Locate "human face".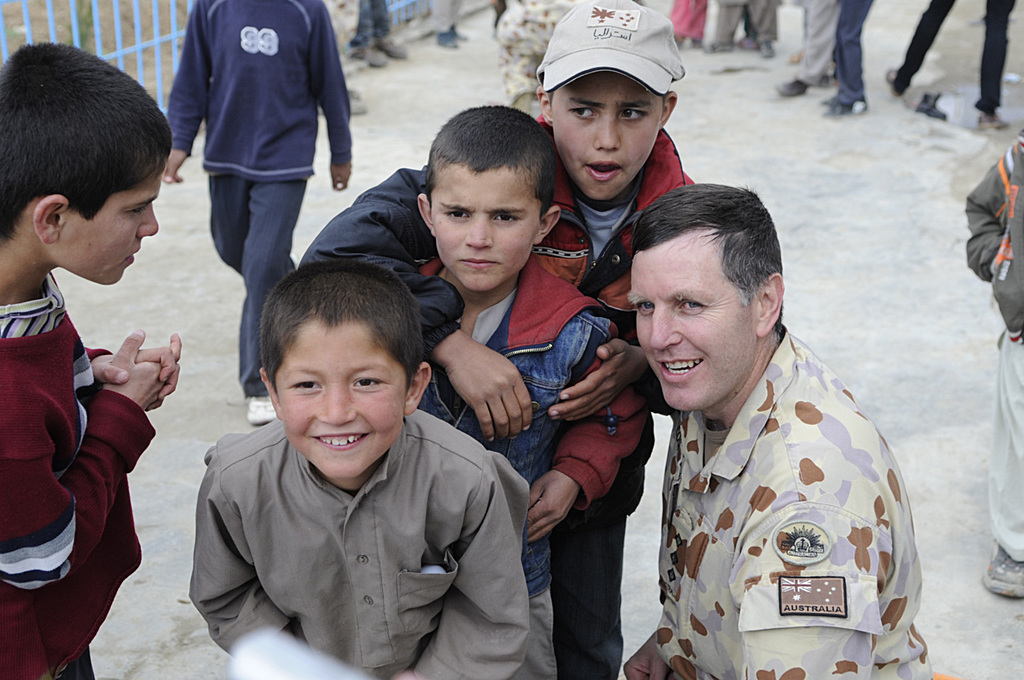
Bounding box: [x1=627, y1=233, x2=755, y2=408].
